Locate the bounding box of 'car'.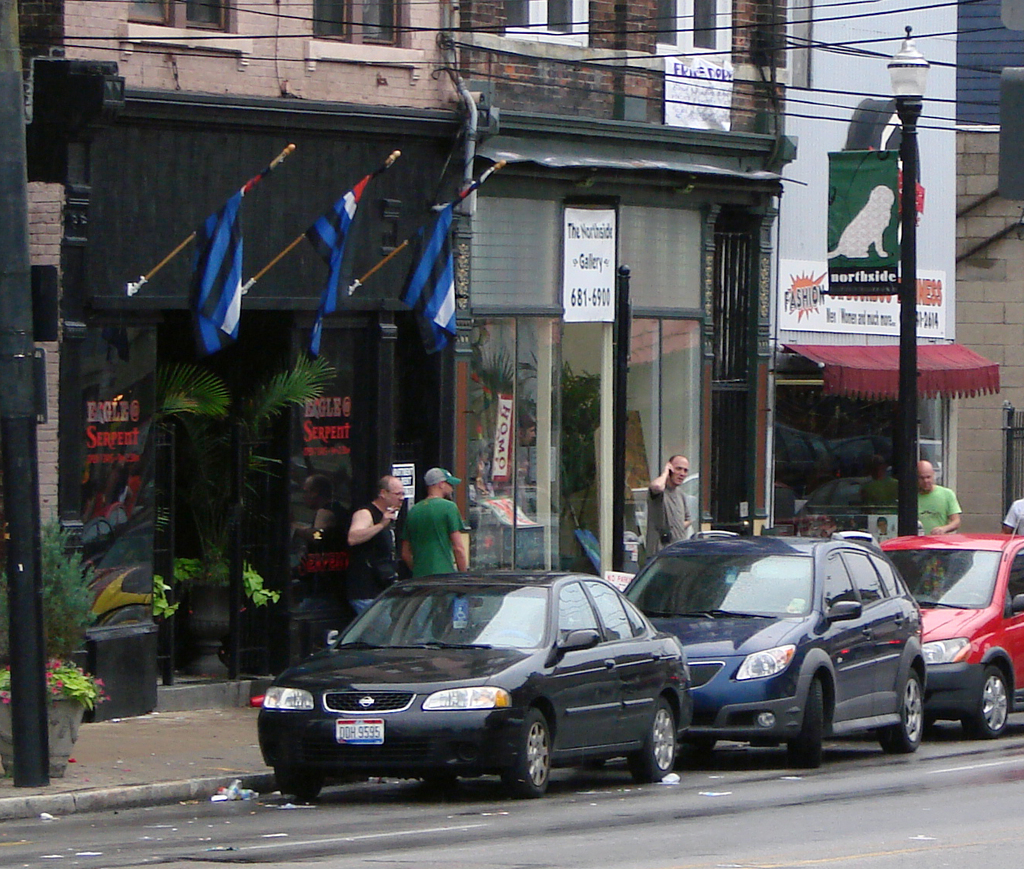
Bounding box: 613:523:934:770.
